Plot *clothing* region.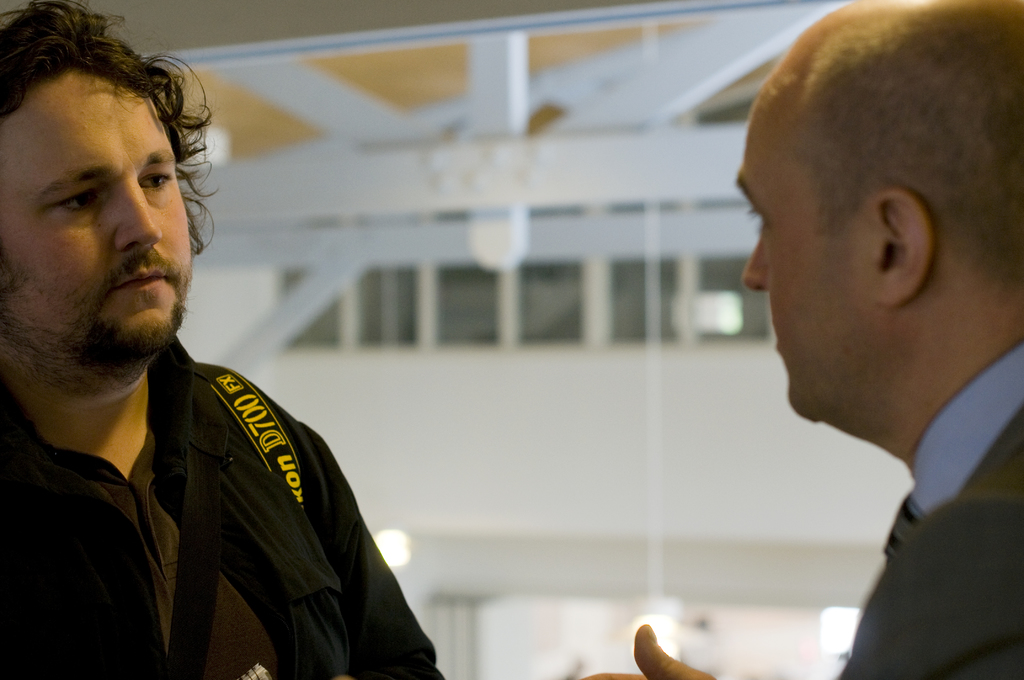
Plotted at <bbox>1, 296, 420, 679</bbox>.
